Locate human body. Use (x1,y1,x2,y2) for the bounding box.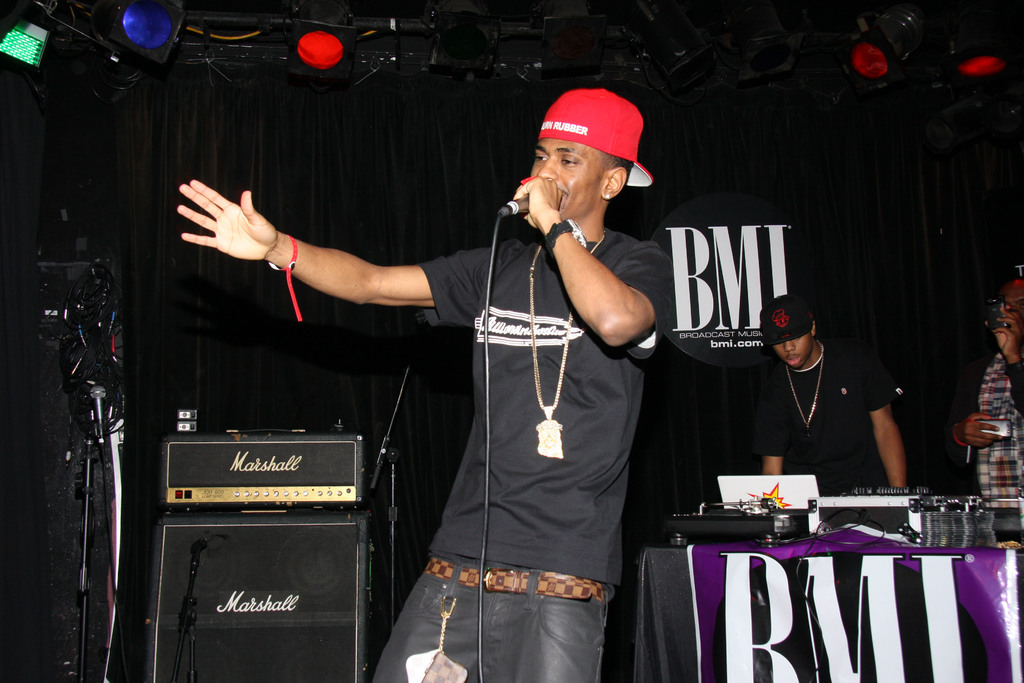
(294,97,664,677).
